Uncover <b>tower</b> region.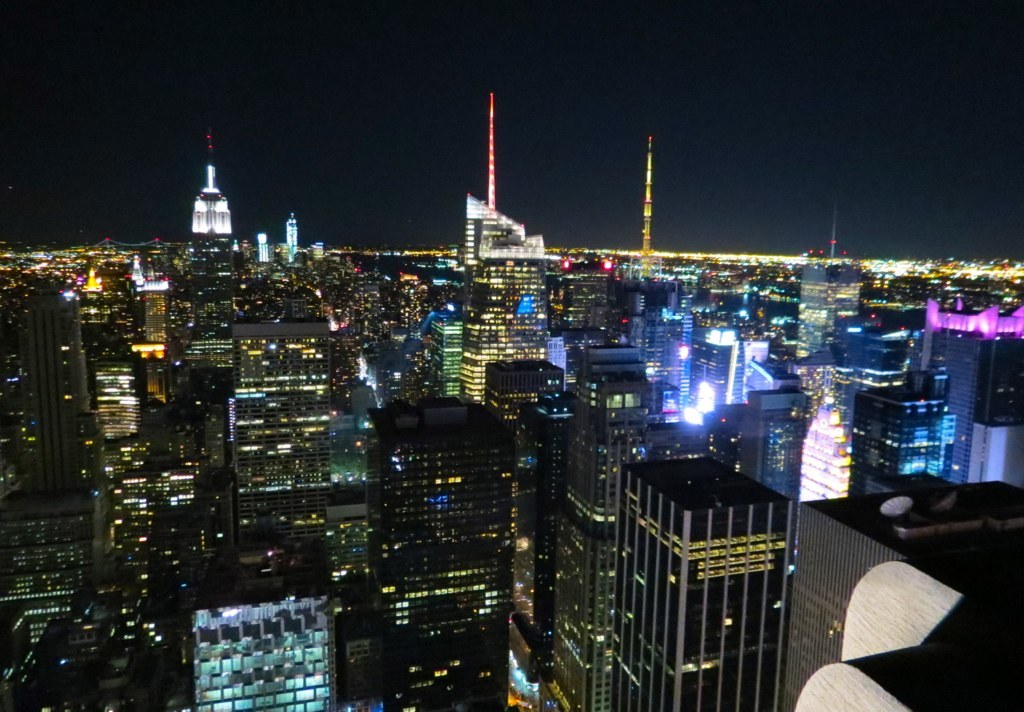
Uncovered: {"x1": 791, "y1": 258, "x2": 870, "y2": 363}.
